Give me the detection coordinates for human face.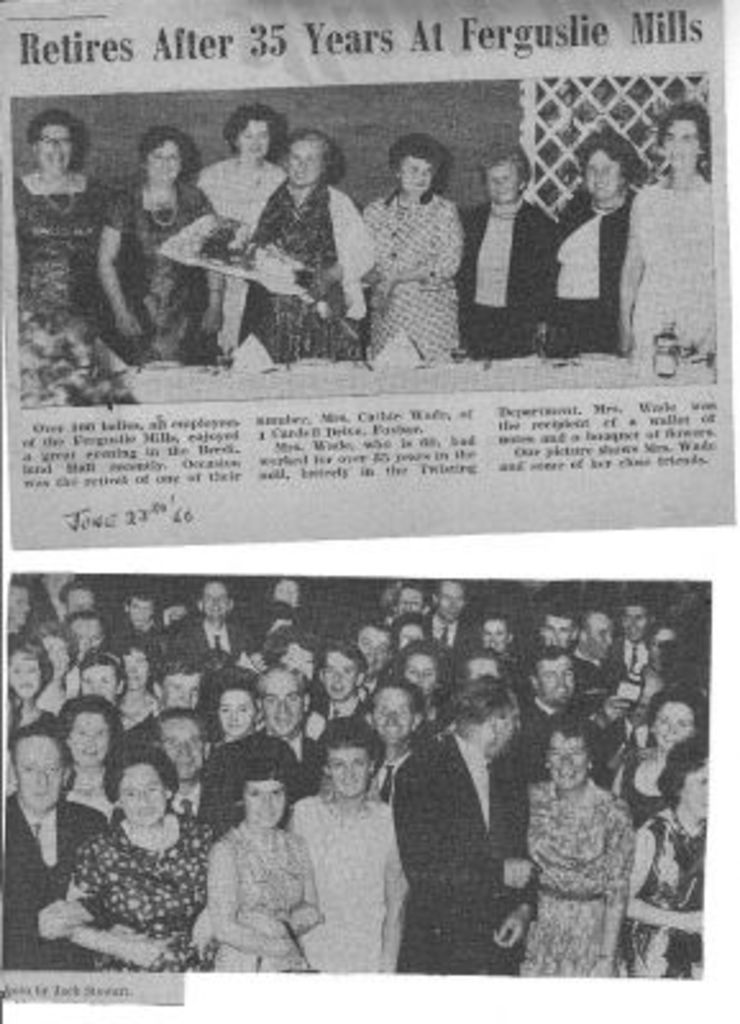
x1=289, y1=141, x2=323, y2=184.
